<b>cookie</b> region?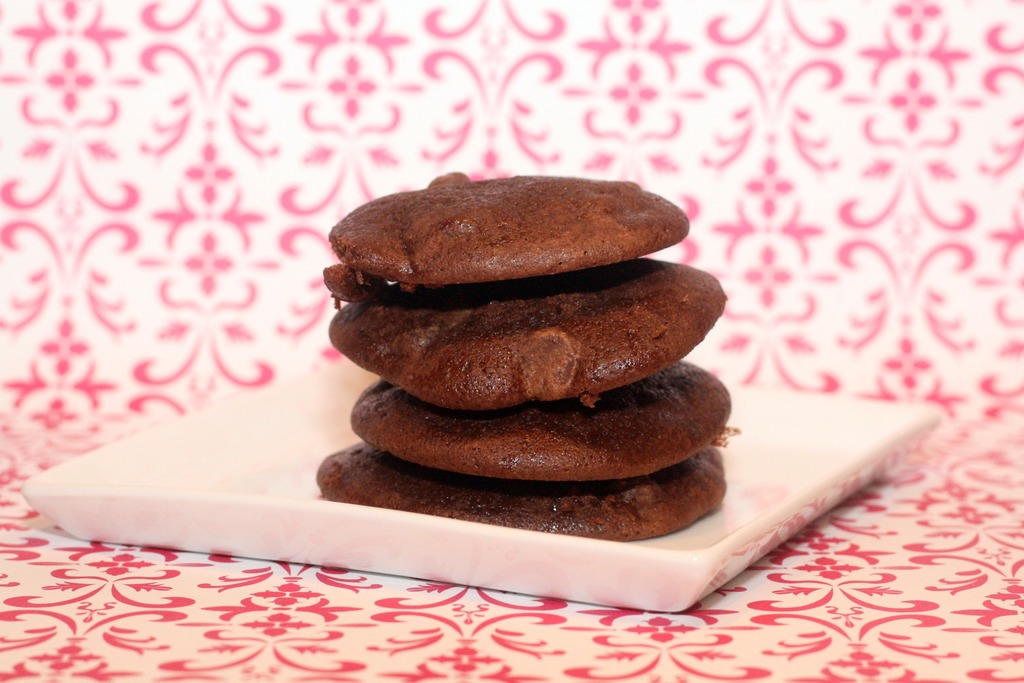
{"left": 325, "top": 171, "right": 687, "bottom": 305}
